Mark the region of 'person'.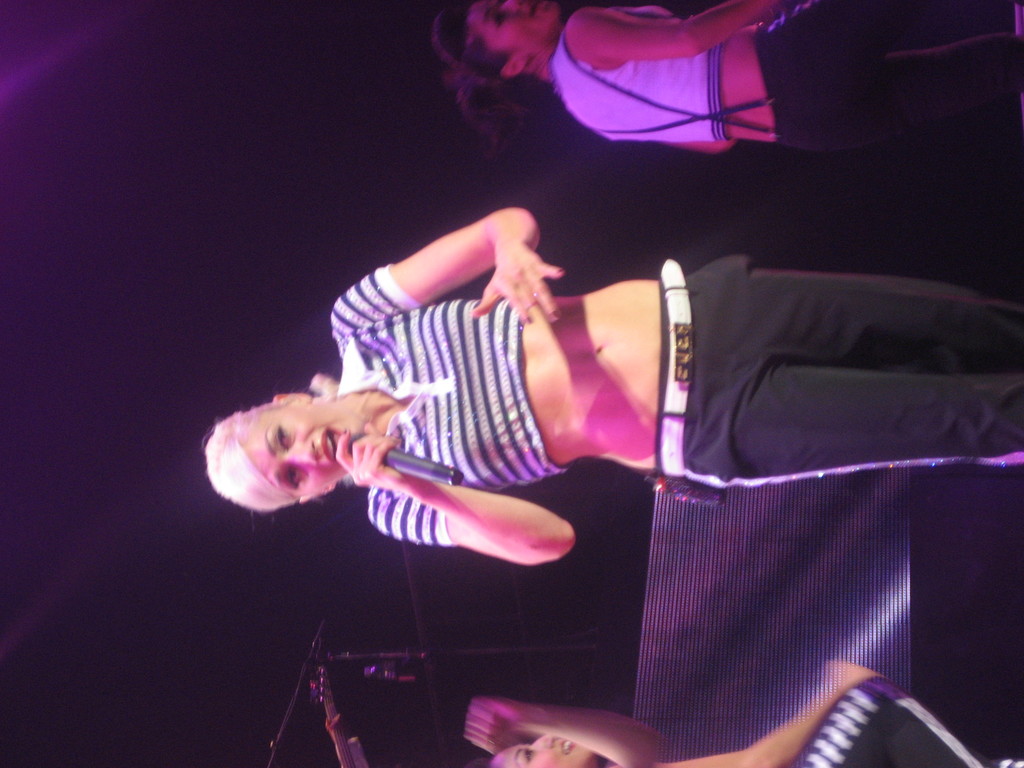
Region: select_region(199, 207, 1023, 567).
